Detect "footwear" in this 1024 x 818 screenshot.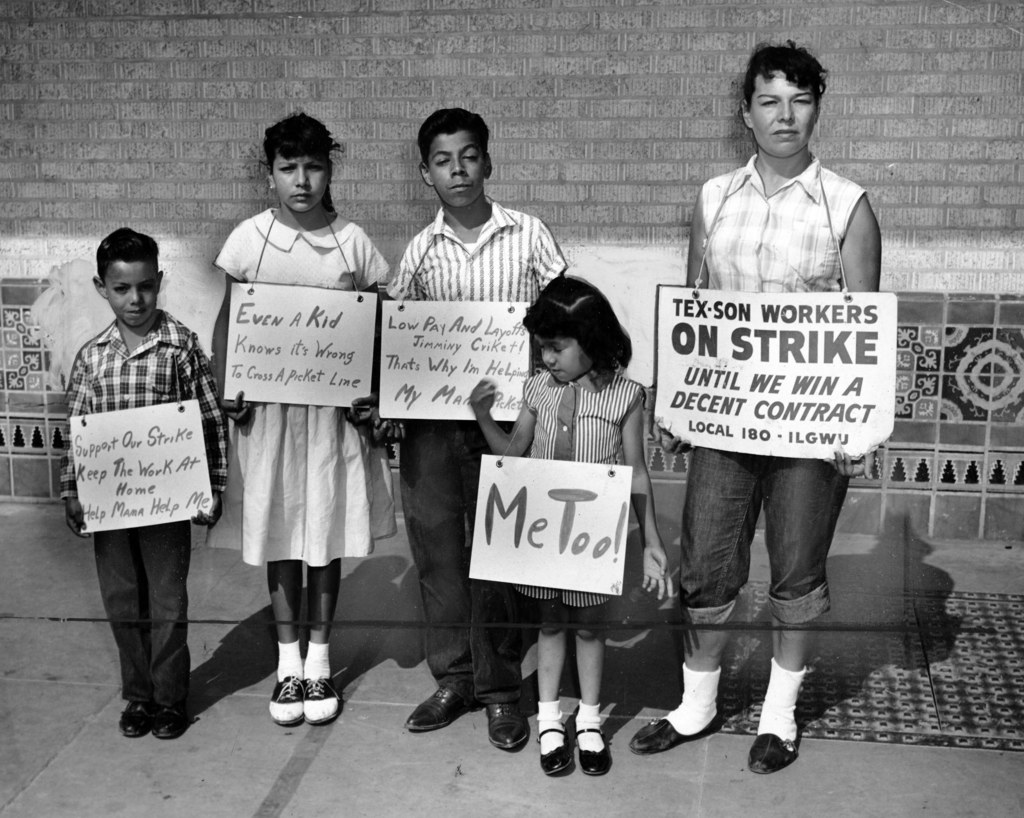
Detection: region(303, 676, 335, 723).
